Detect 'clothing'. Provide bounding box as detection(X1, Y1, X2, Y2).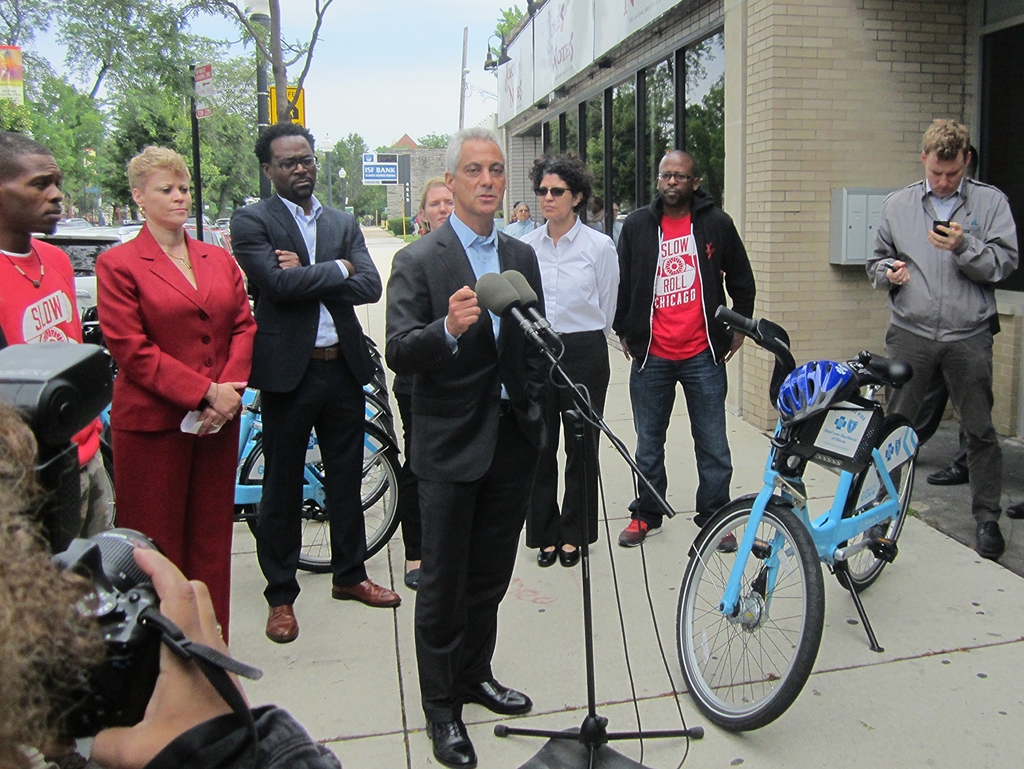
detection(390, 228, 430, 562).
